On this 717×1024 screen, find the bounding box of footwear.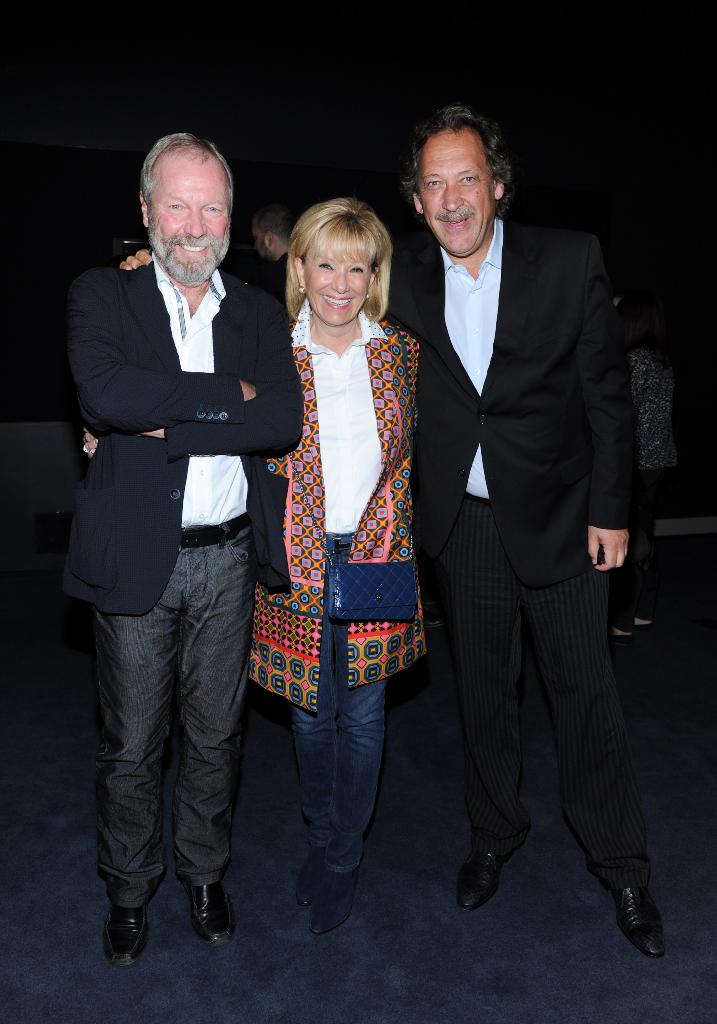
Bounding box: l=300, t=855, r=329, b=908.
